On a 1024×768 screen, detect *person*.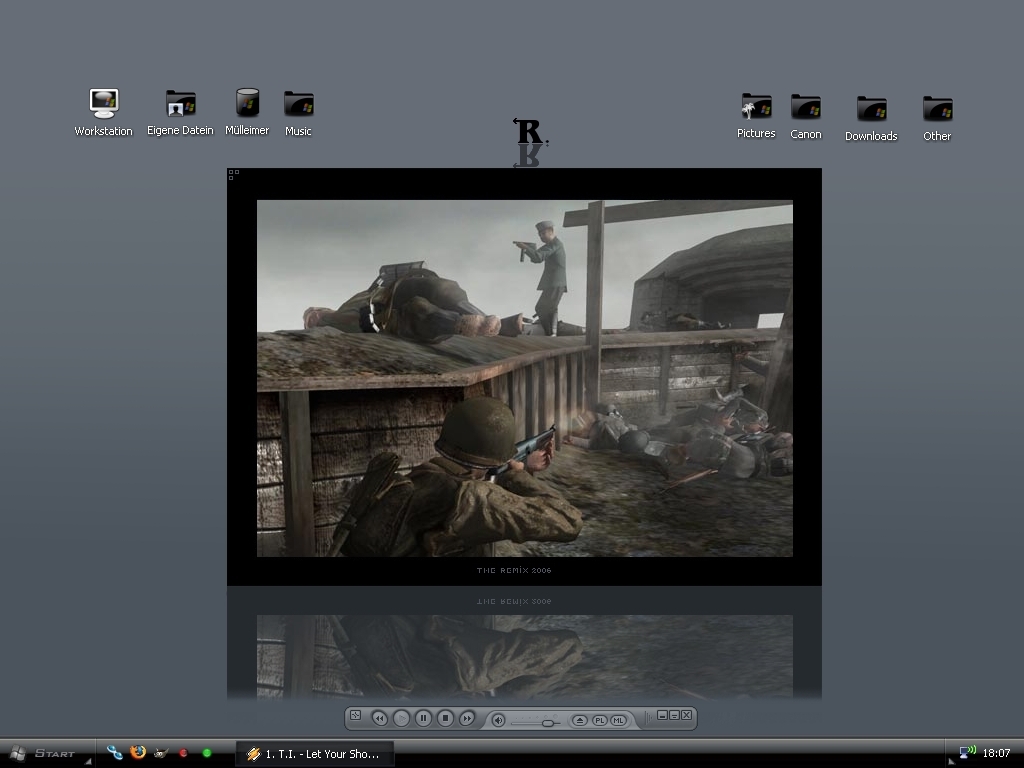
left=340, top=394, right=581, bottom=699.
